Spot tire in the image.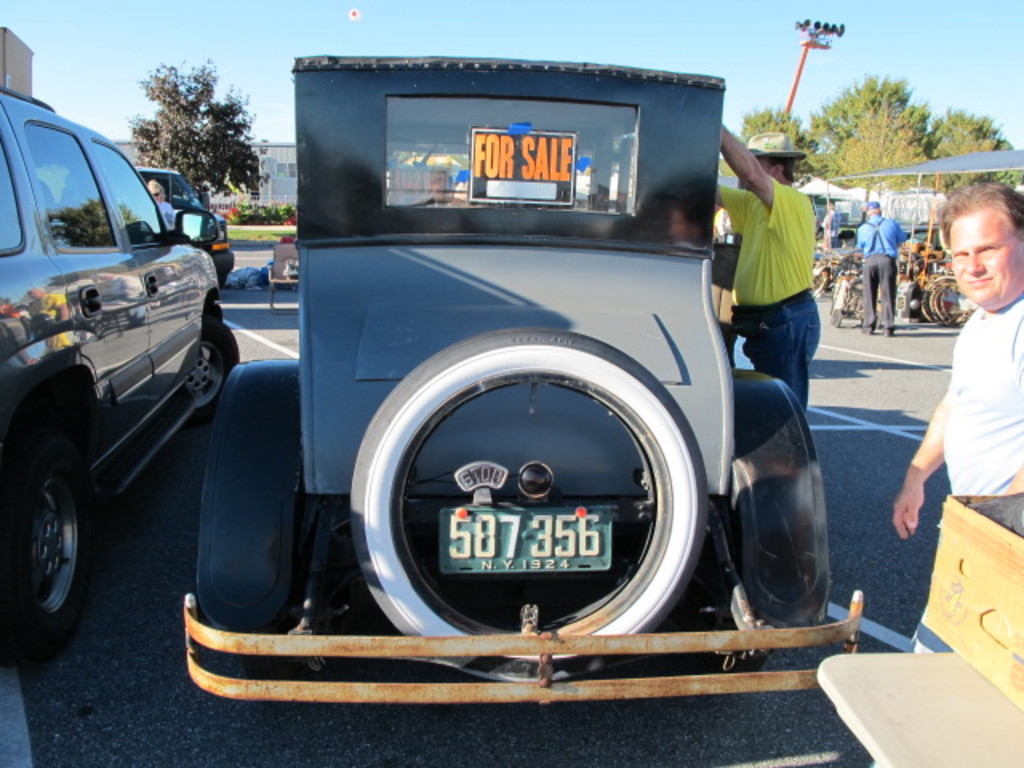
tire found at select_region(189, 368, 339, 661).
